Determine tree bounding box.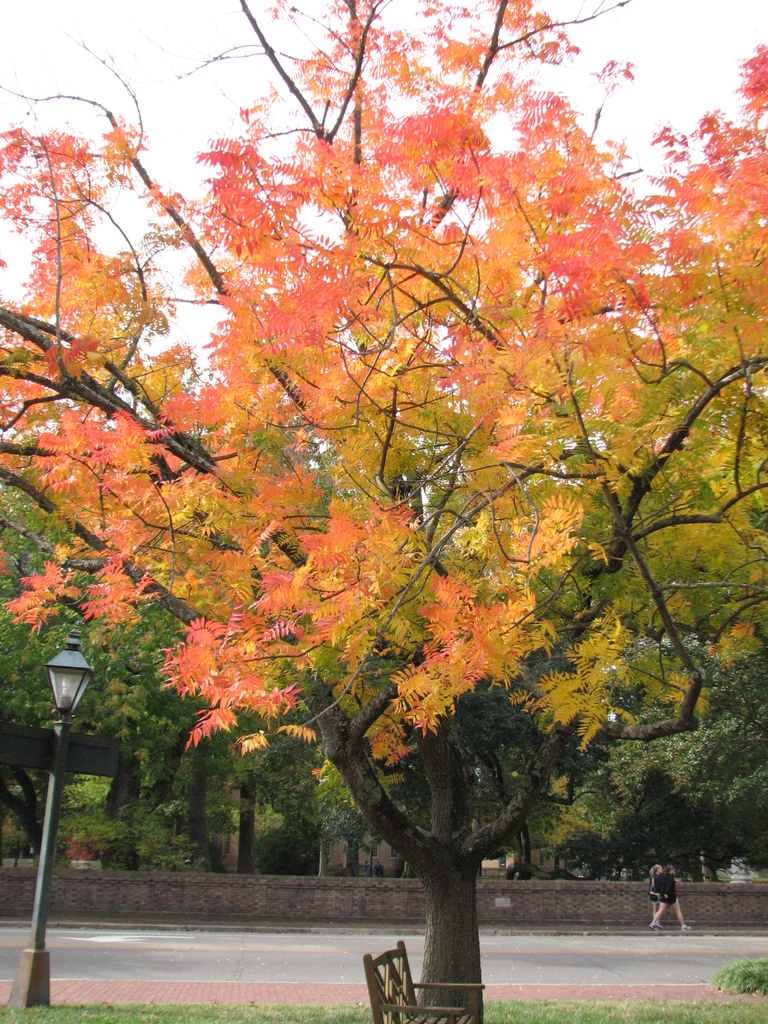
Determined: bbox(19, 20, 750, 959).
